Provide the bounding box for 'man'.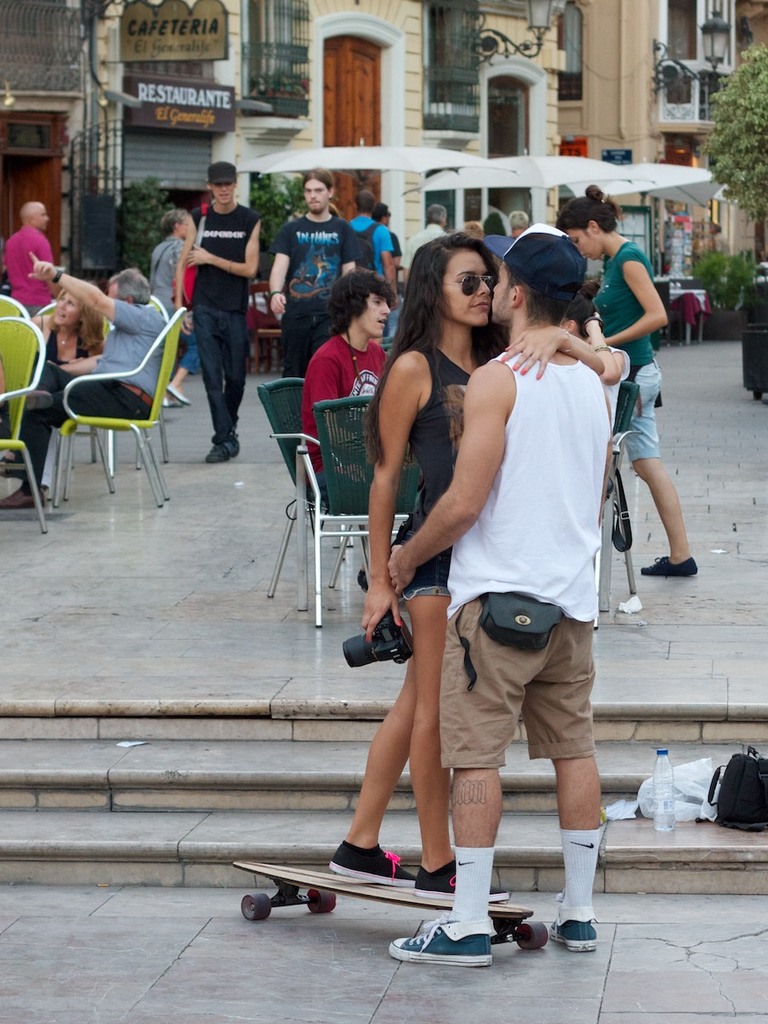
detection(271, 167, 371, 388).
